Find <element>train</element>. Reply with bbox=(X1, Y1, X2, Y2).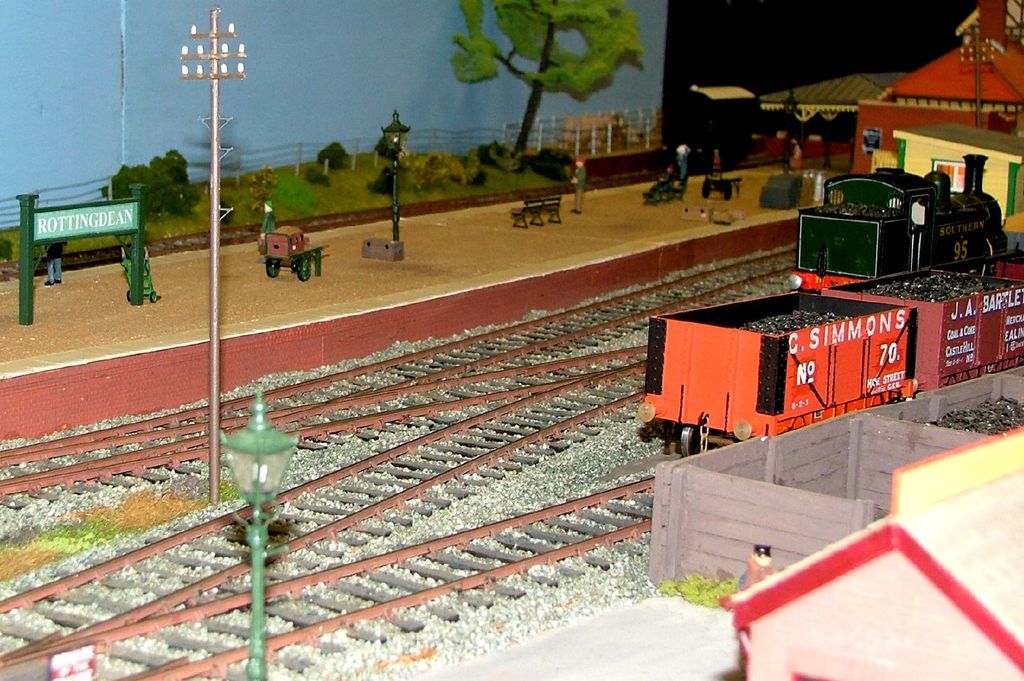
bbox=(633, 243, 1023, 451).
